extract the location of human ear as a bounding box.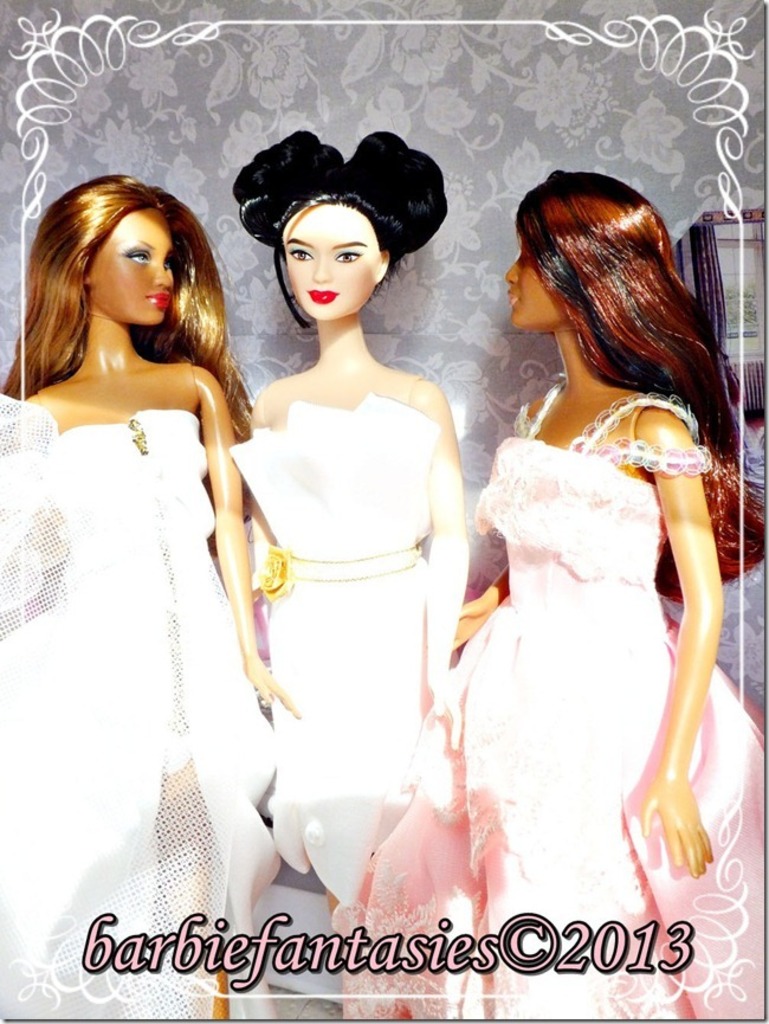
<region>375, 244, 388, 279</region>.
